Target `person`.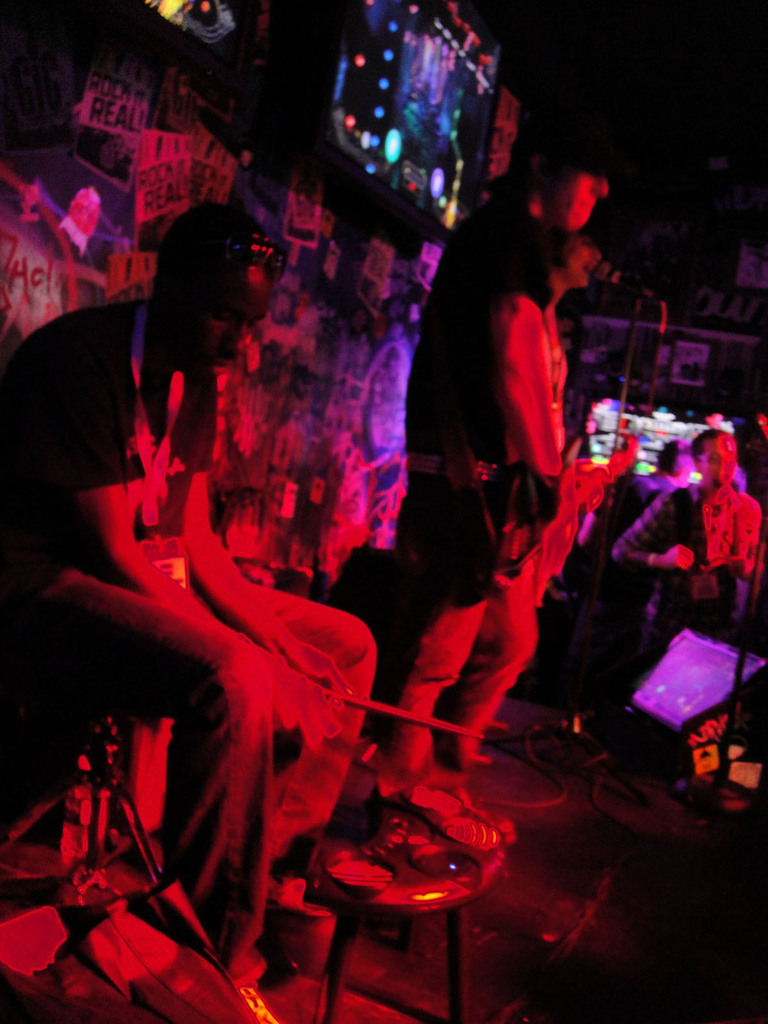
Target region: left=0, top=204, right=383, bottom=1021.
